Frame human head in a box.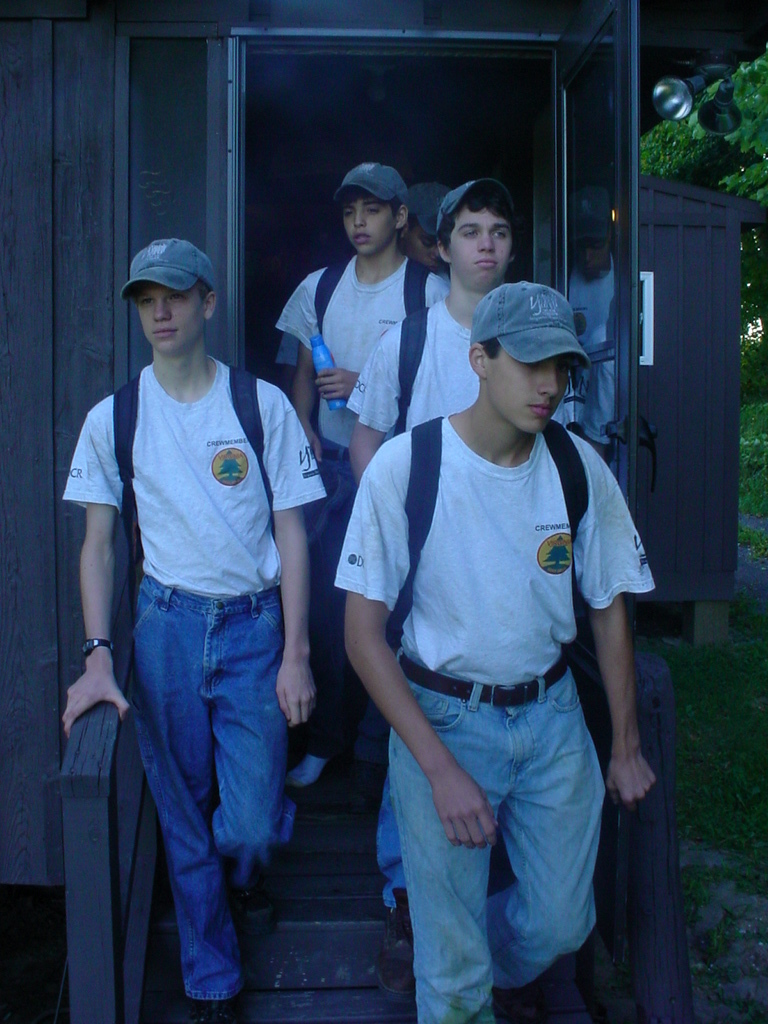
bbox=(337, 165, 415, 254).
